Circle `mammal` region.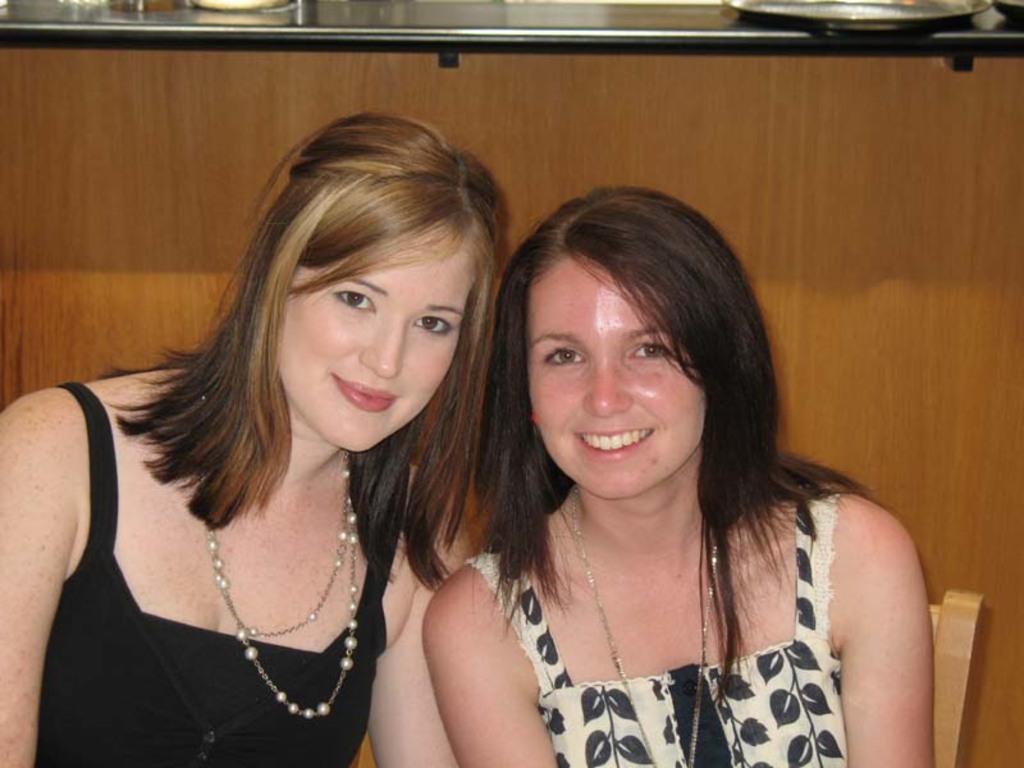
Region: pyautogui.locateOnScreen(398, 156, 954, 753).
